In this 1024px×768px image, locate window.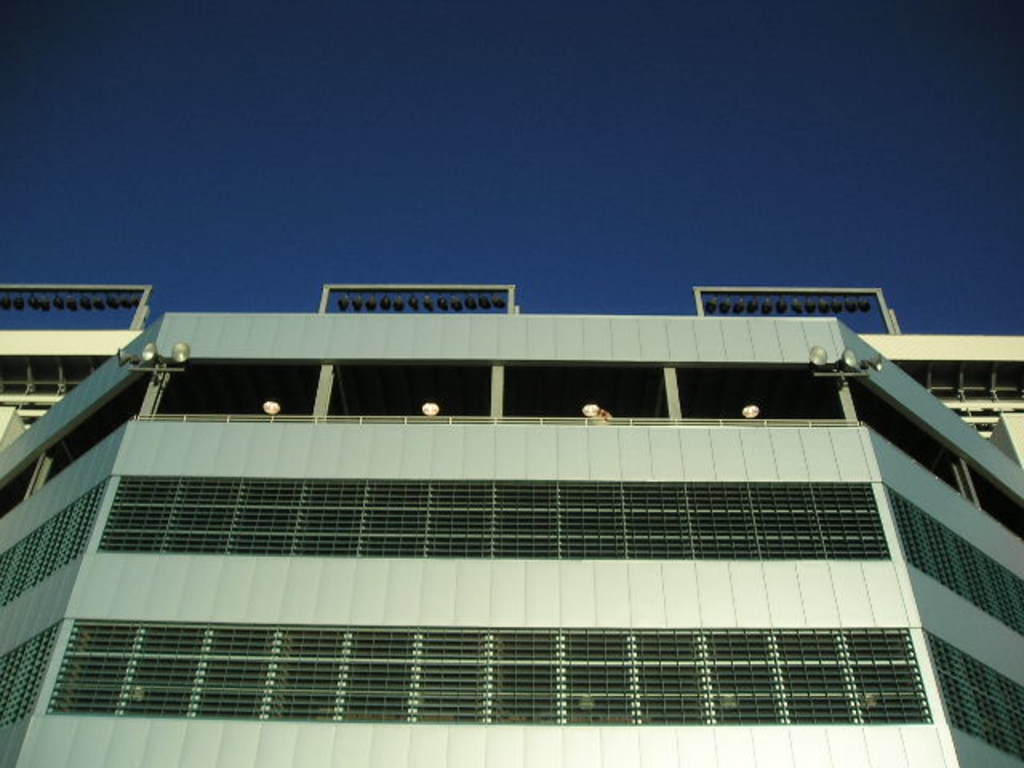
Bounding box: l=56, t=626, r=934, b=723.
